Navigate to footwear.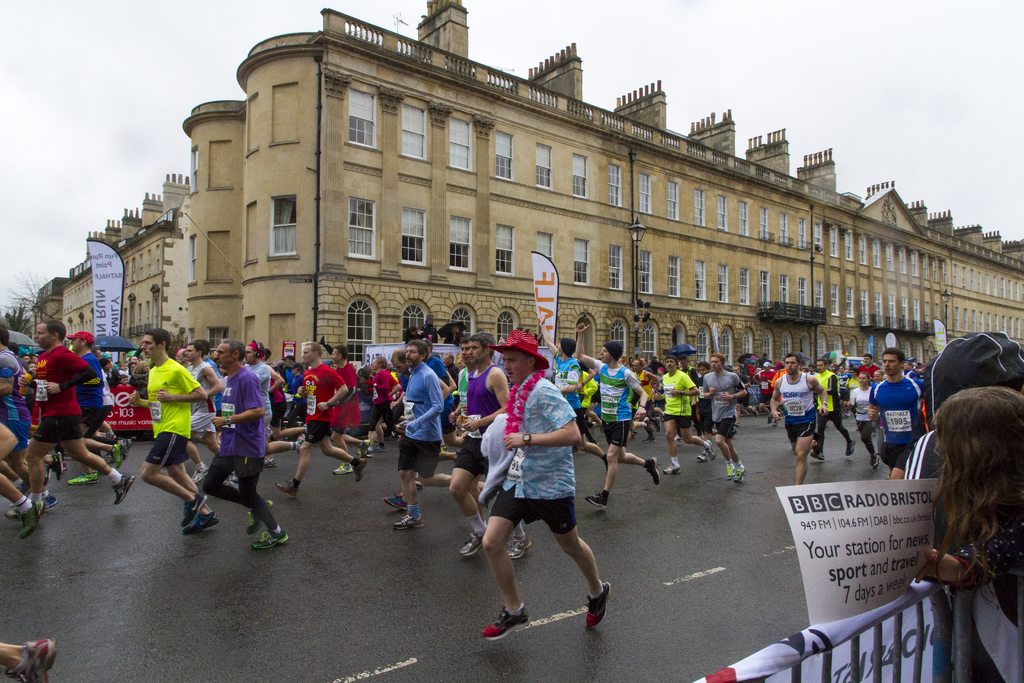
Navigation target: locate(182, 493, 209, 525).
